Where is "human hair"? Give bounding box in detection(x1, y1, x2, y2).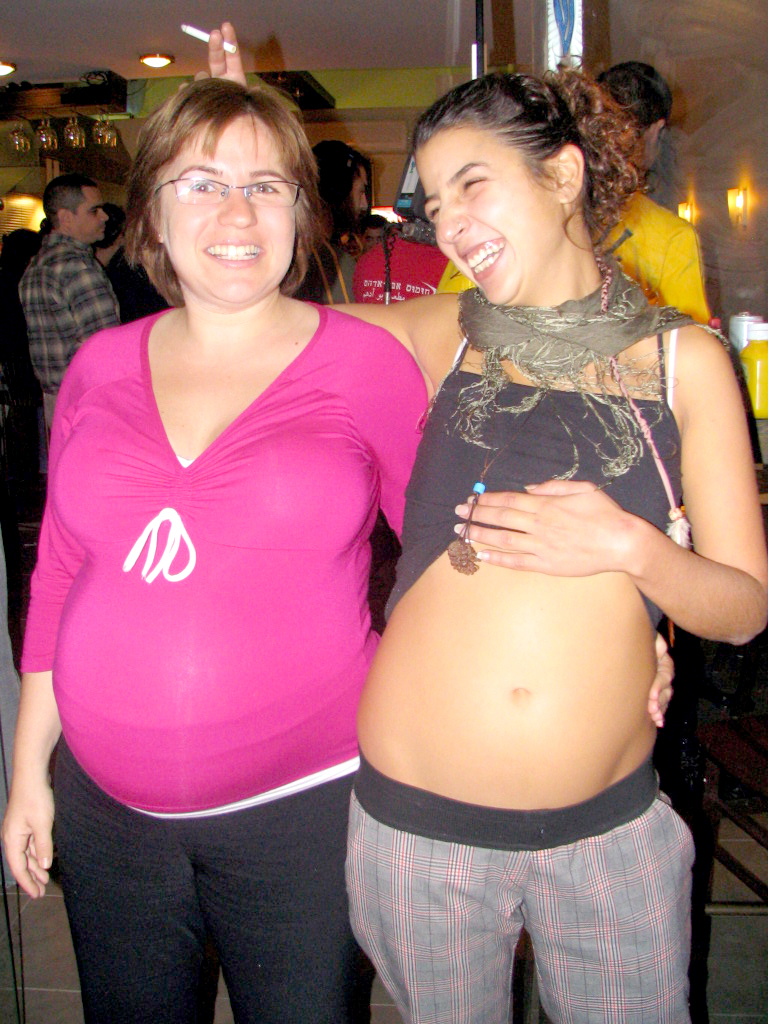
detection(415, 51, 642, 242).
